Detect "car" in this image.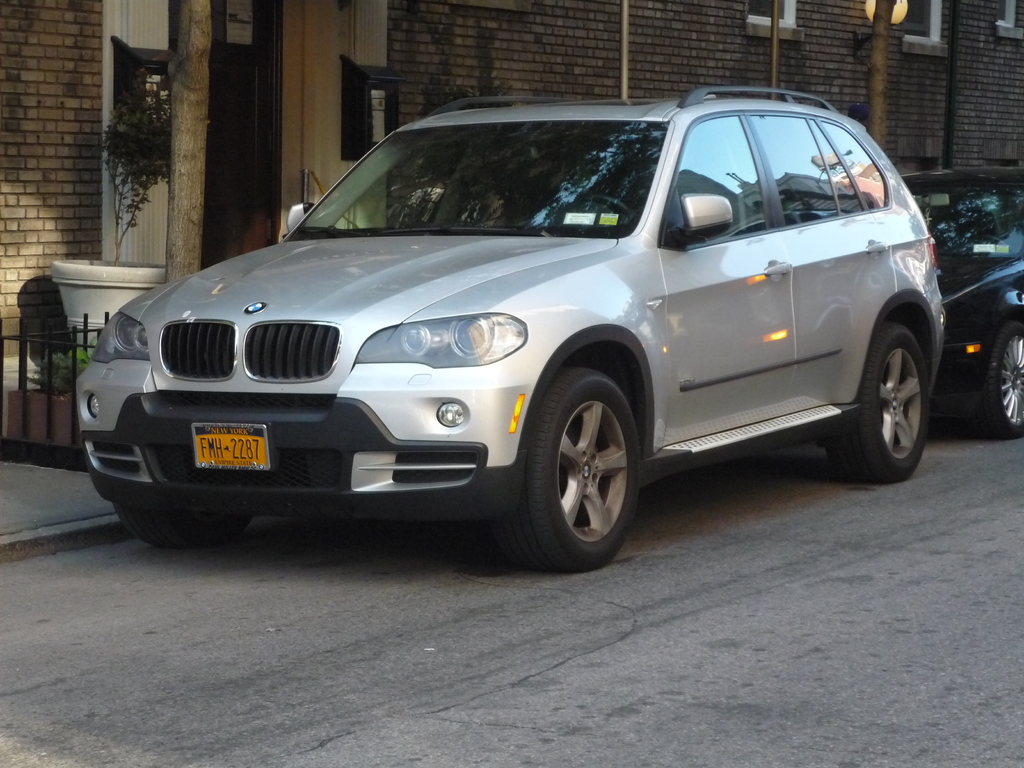
Detection: bbox(904, 167, 1023, 430).
